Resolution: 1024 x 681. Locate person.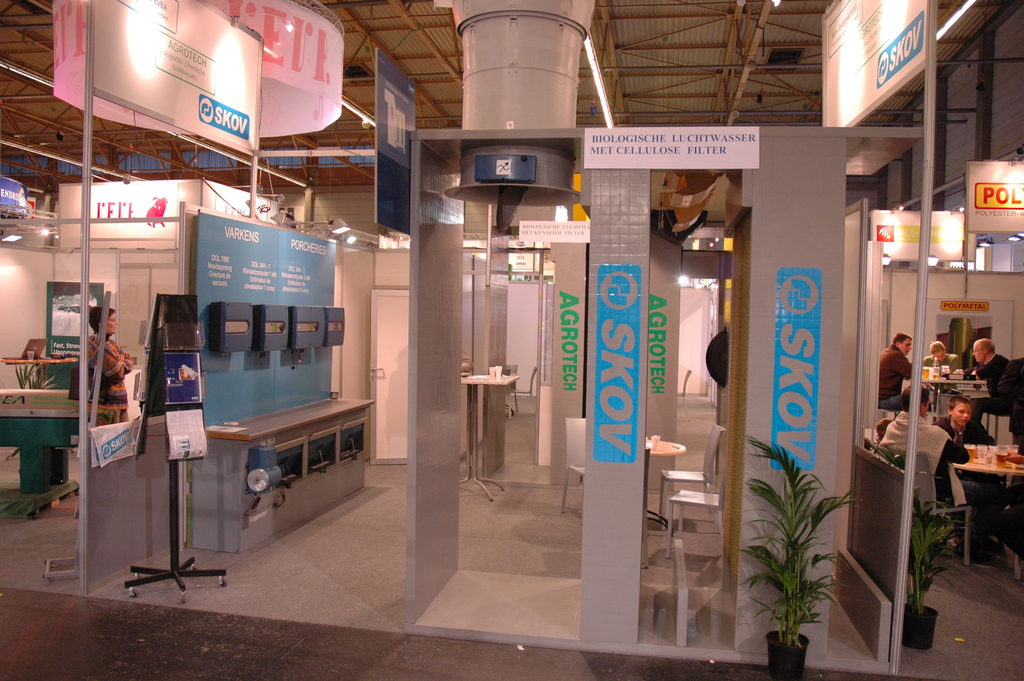
[left=877, top=384, right=1003, bottom=555].
